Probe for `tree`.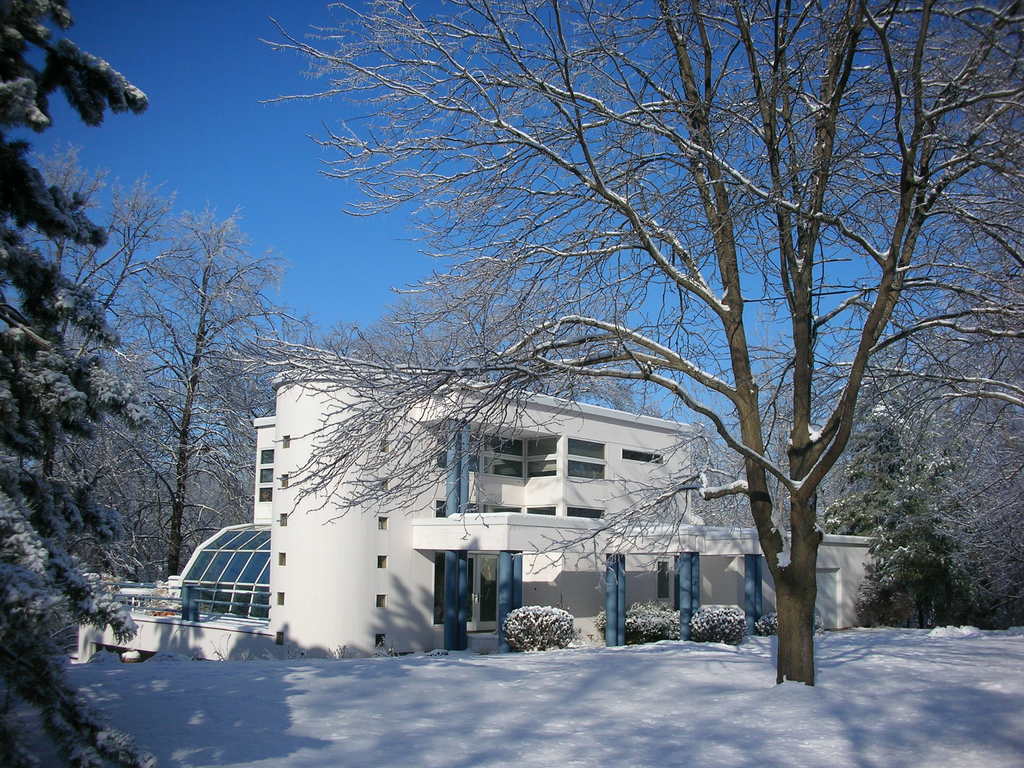
Probe result: (left=0, top=0, right=154, bottom=767).
